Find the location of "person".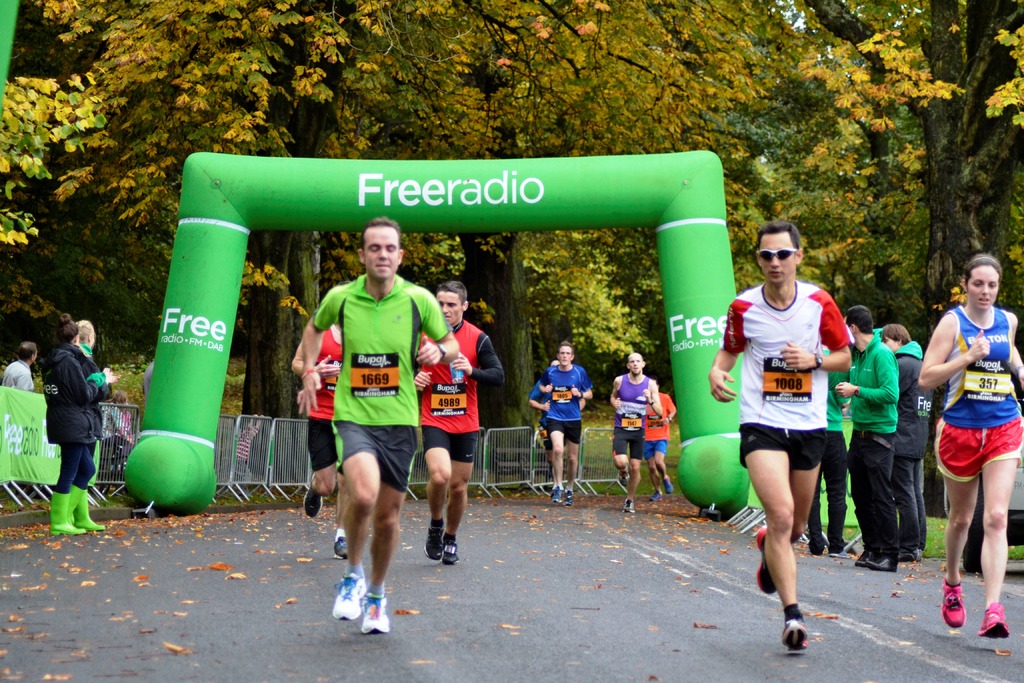
Location: x1=630, y1=369, x2=675, y2=493.
